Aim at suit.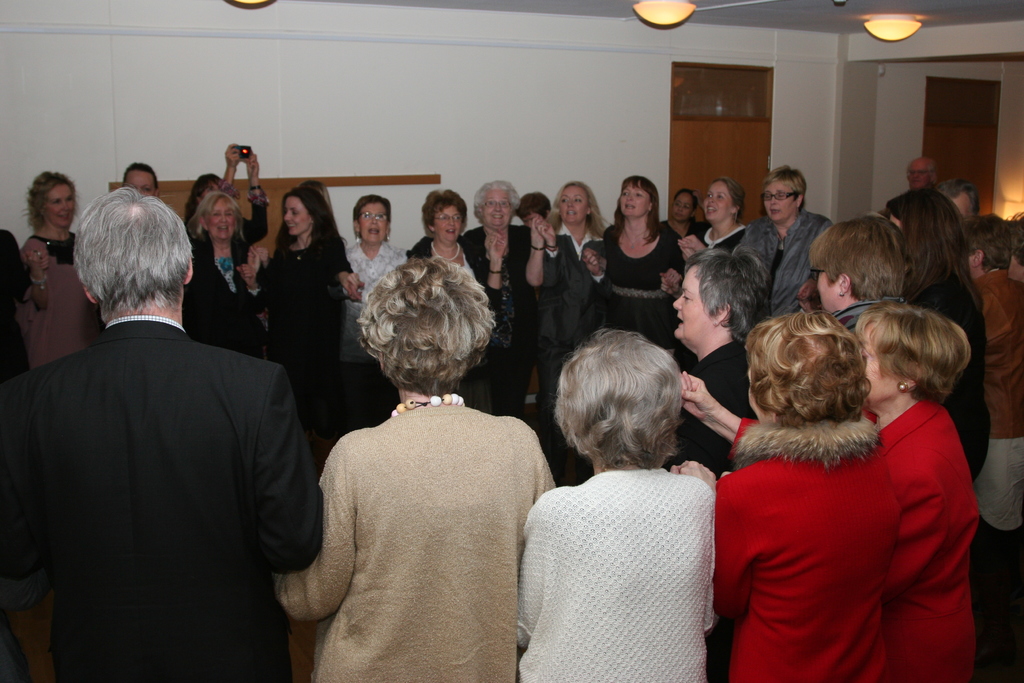
Aimed at (0,316,324,682).
